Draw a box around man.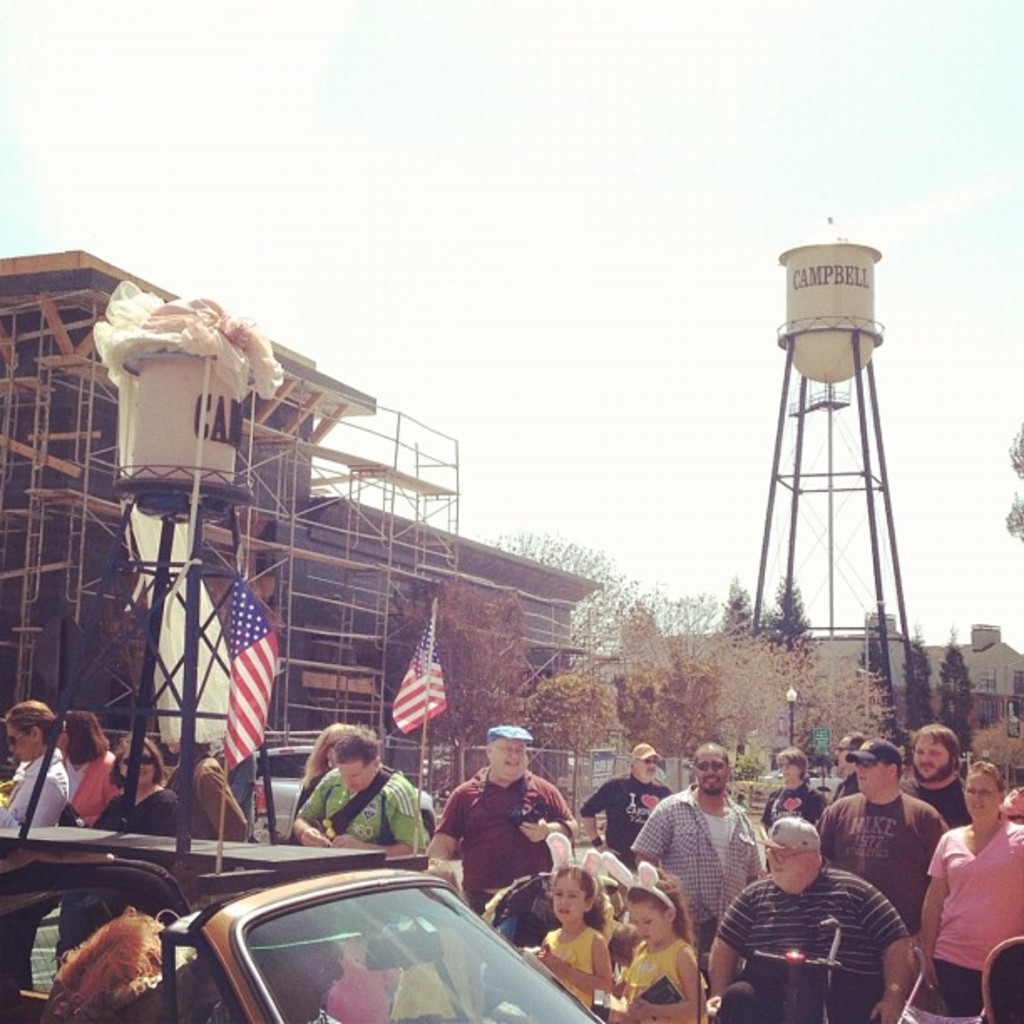
(x1=161, y1=733, x2=244, y2=843).
